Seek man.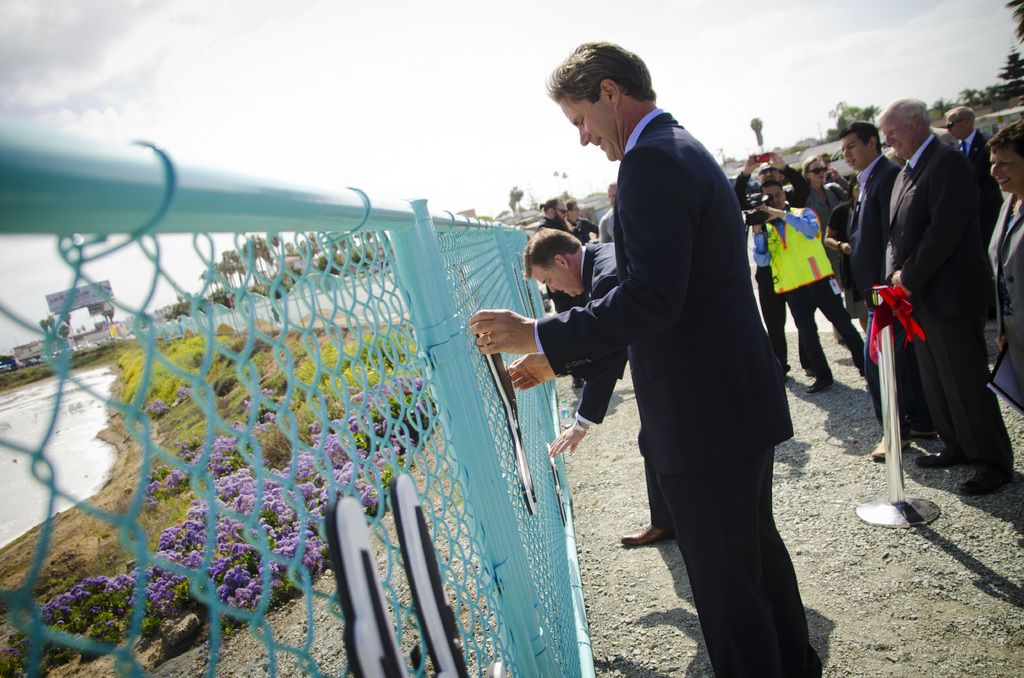
[874, 99, 1011, 508].
